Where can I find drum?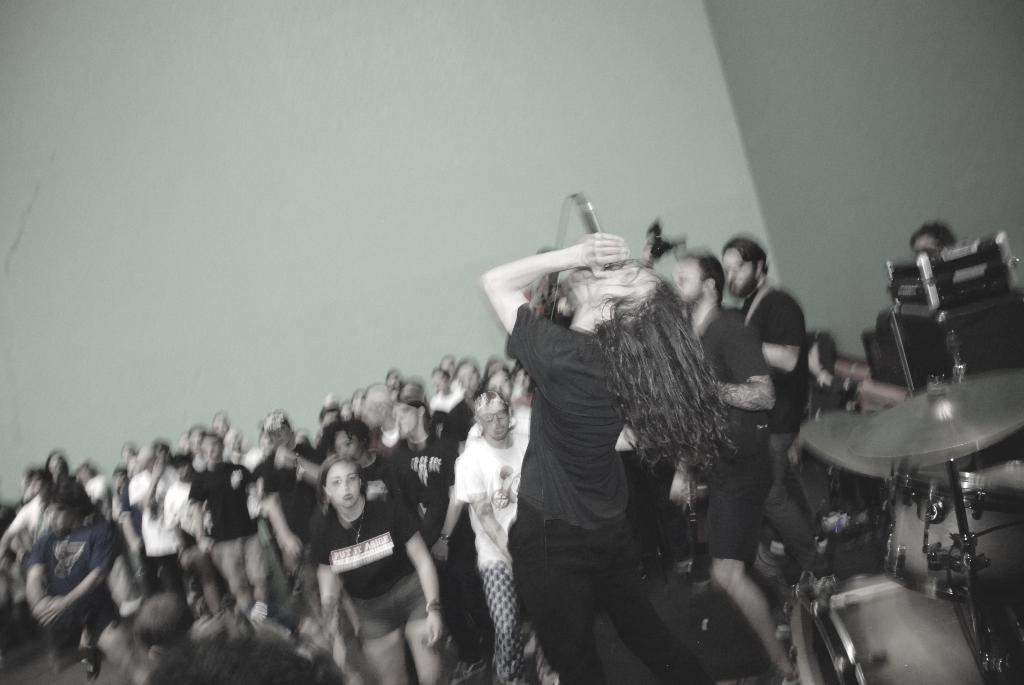
You can find it at BBox(783, 569, 1021, 684).
